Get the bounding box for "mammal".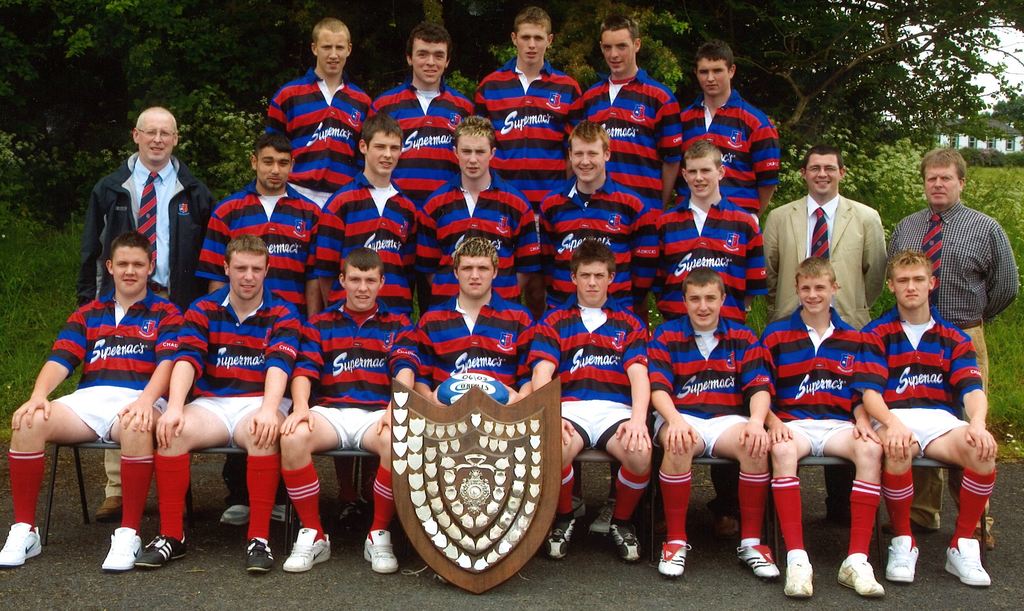
136,233,300,572.
